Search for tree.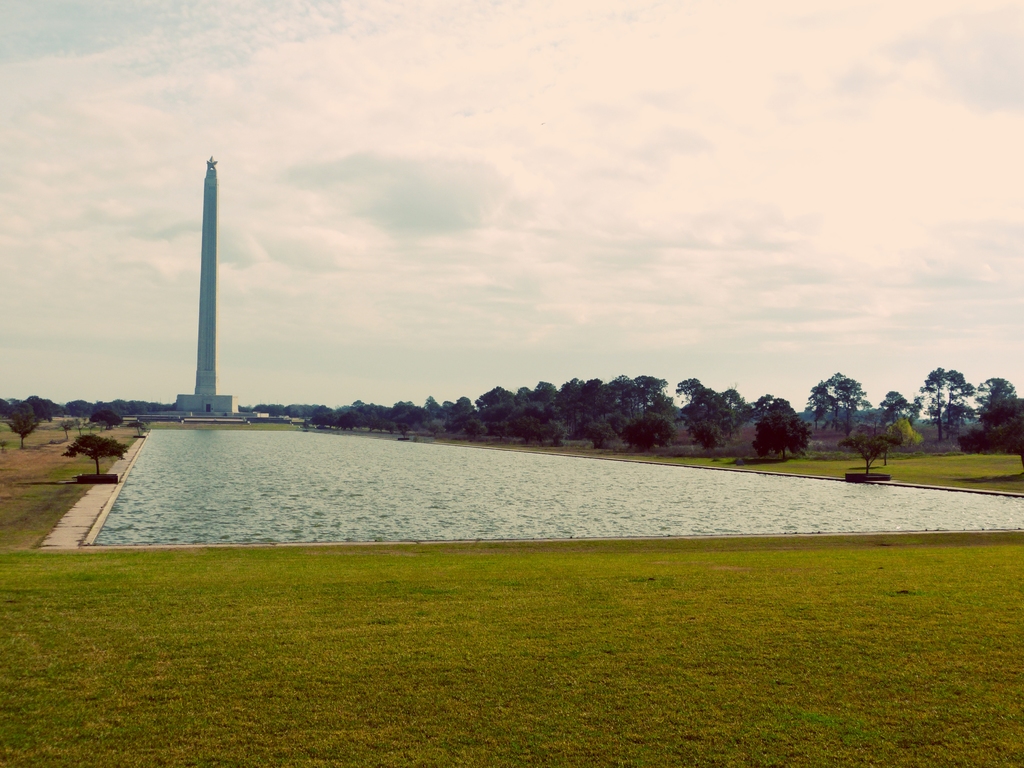
Found at box=[998, 401, 1023, 463].
